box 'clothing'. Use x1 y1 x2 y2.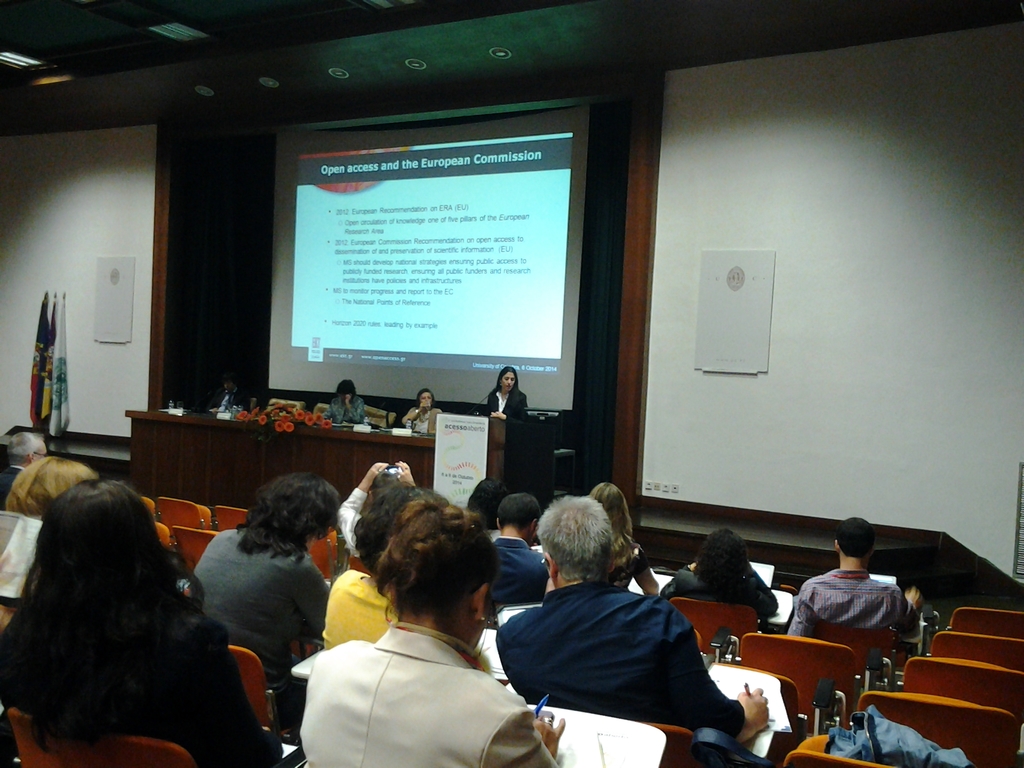
513 554 754 760.
